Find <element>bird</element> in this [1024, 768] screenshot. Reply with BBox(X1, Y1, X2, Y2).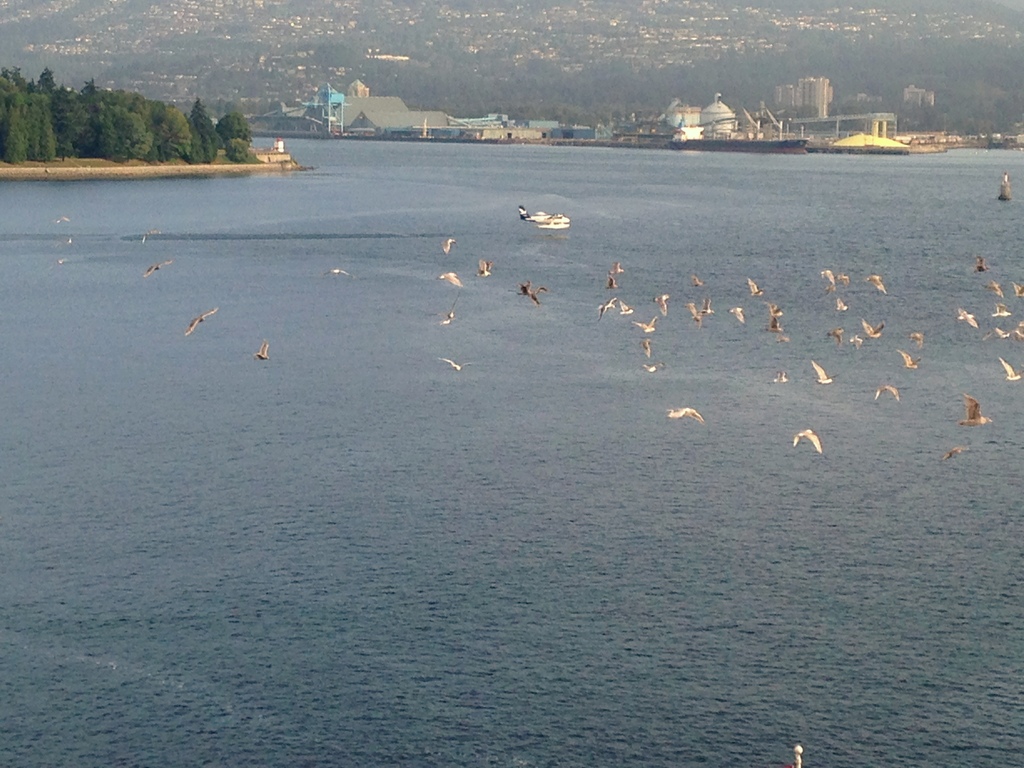
BBox(1009, 280, 1023, 298).
